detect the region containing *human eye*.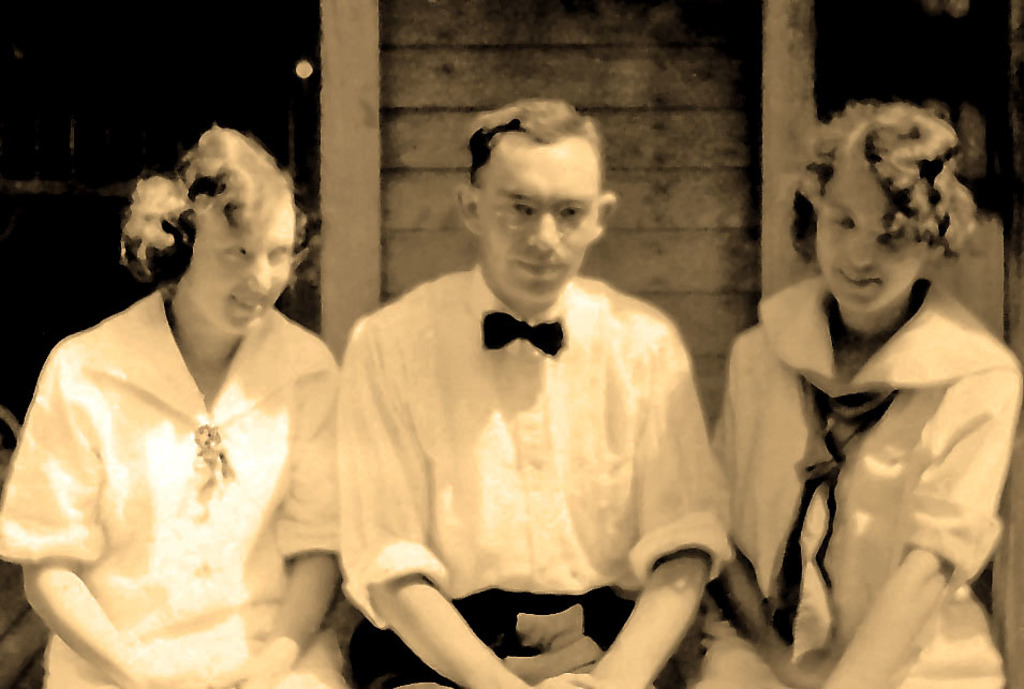
bbox=(224, 249, 242, 269).
